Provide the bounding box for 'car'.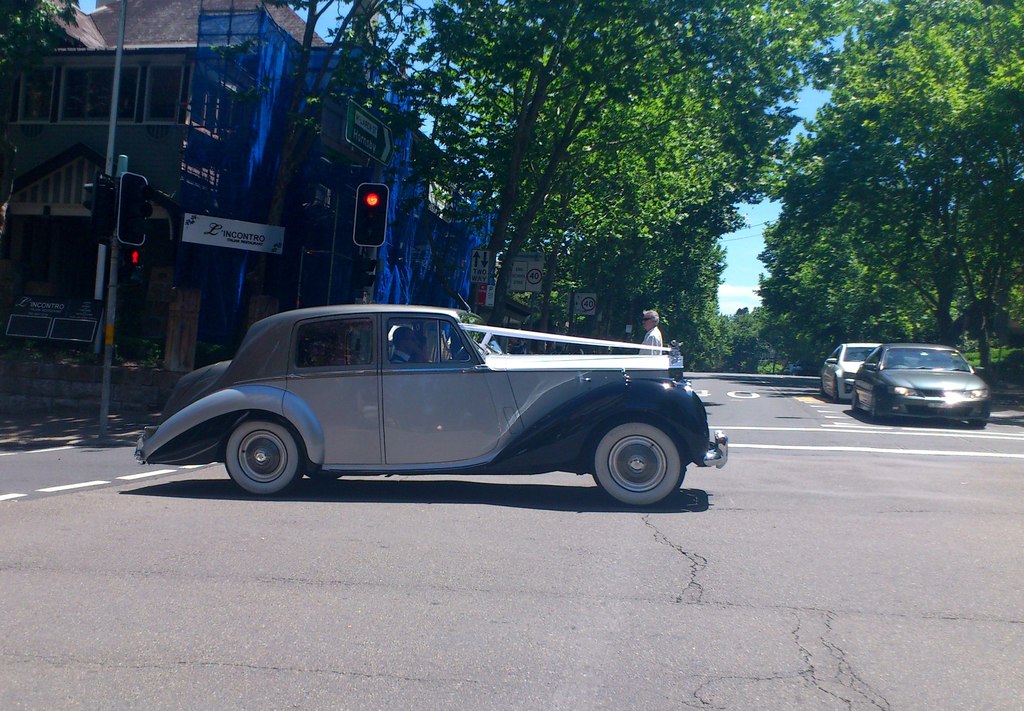
<box>142,295,717,507</box>.
